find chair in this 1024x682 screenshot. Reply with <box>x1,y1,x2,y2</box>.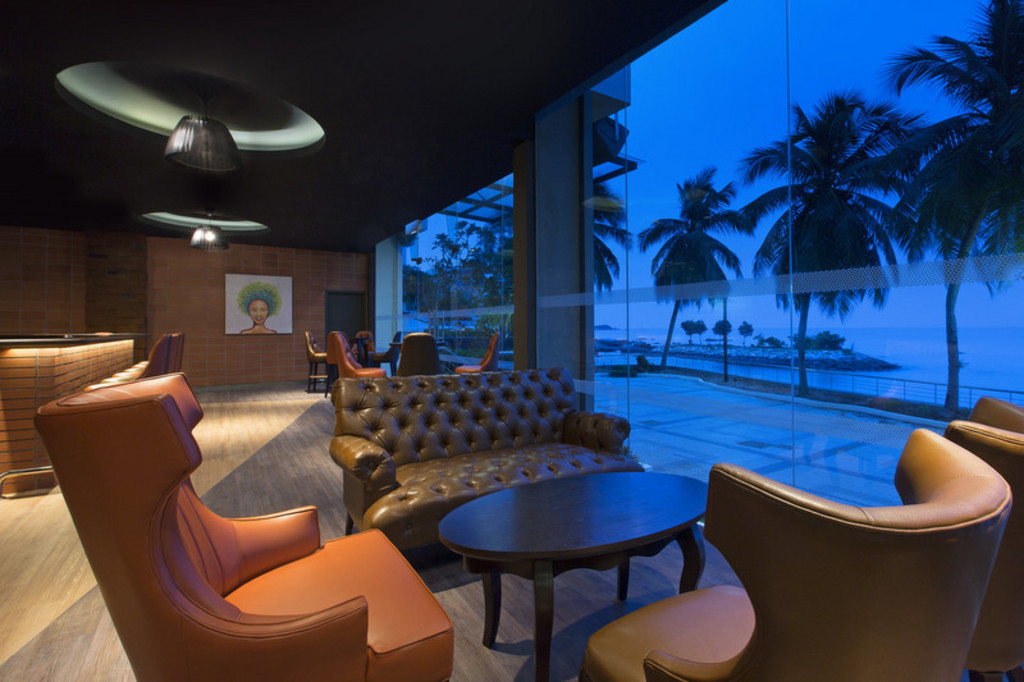
<box>938,394,1023,681</box>.
